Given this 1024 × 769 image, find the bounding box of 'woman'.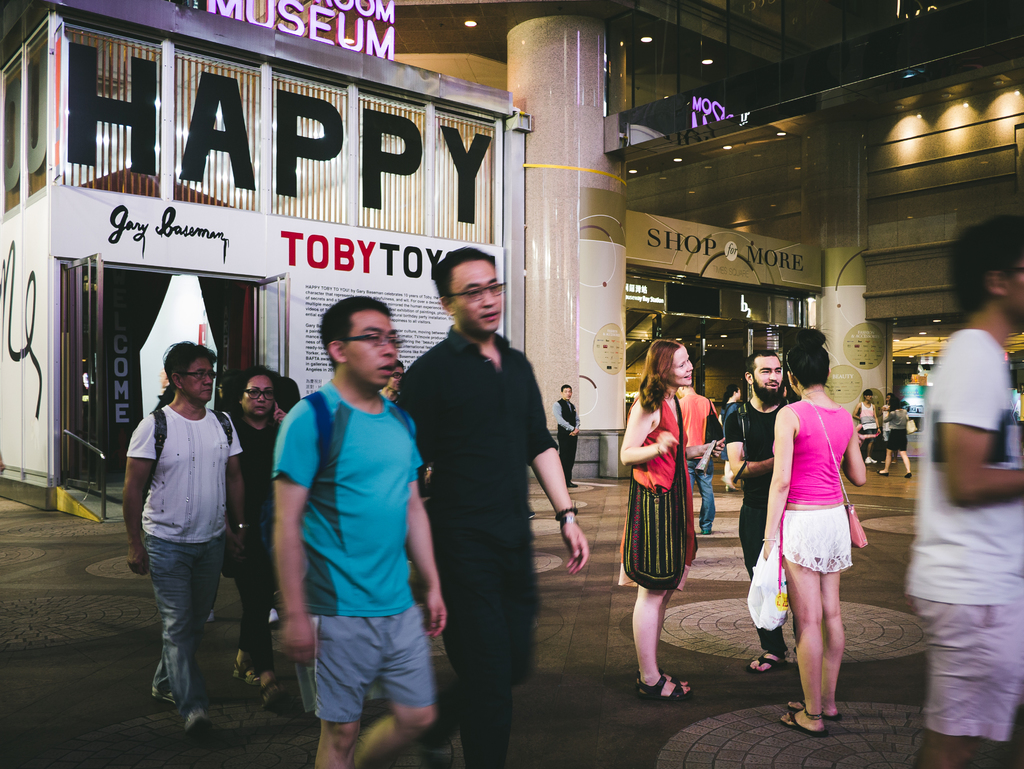
region(223, 363, 287, 704).
